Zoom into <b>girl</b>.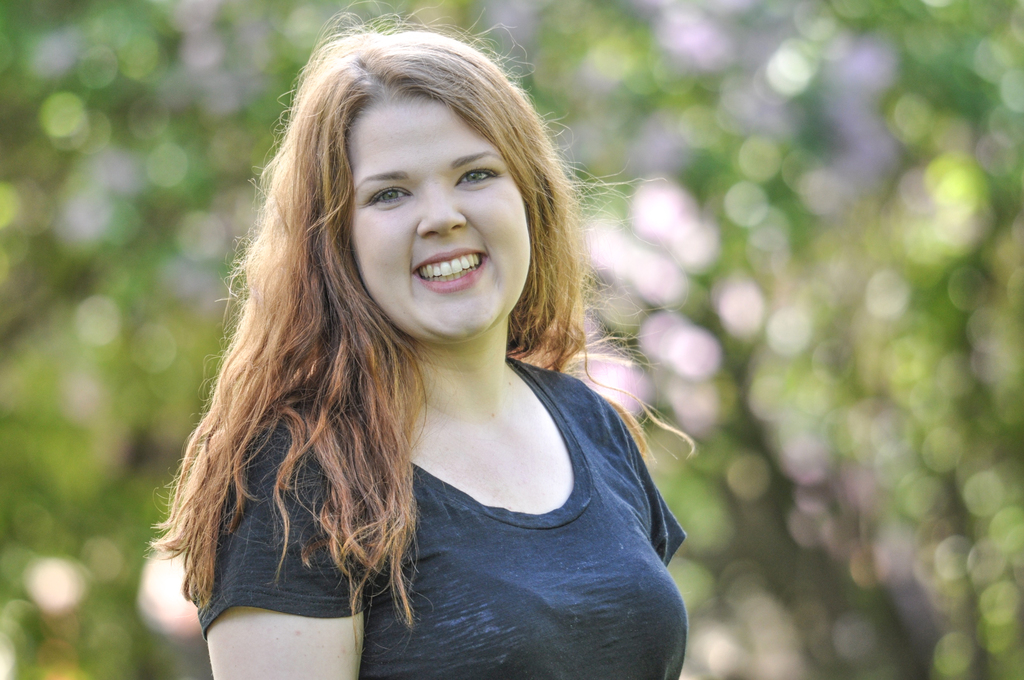
Zoom target: l=138, t=3, r=696, b=679.
